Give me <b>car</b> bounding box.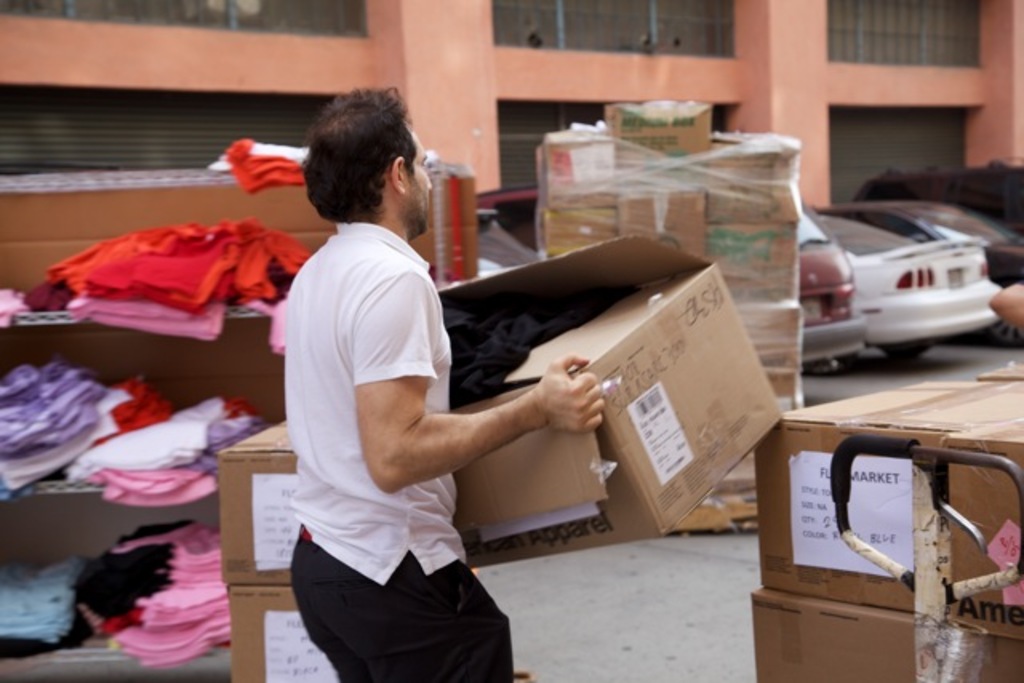
470 179 867 360.
